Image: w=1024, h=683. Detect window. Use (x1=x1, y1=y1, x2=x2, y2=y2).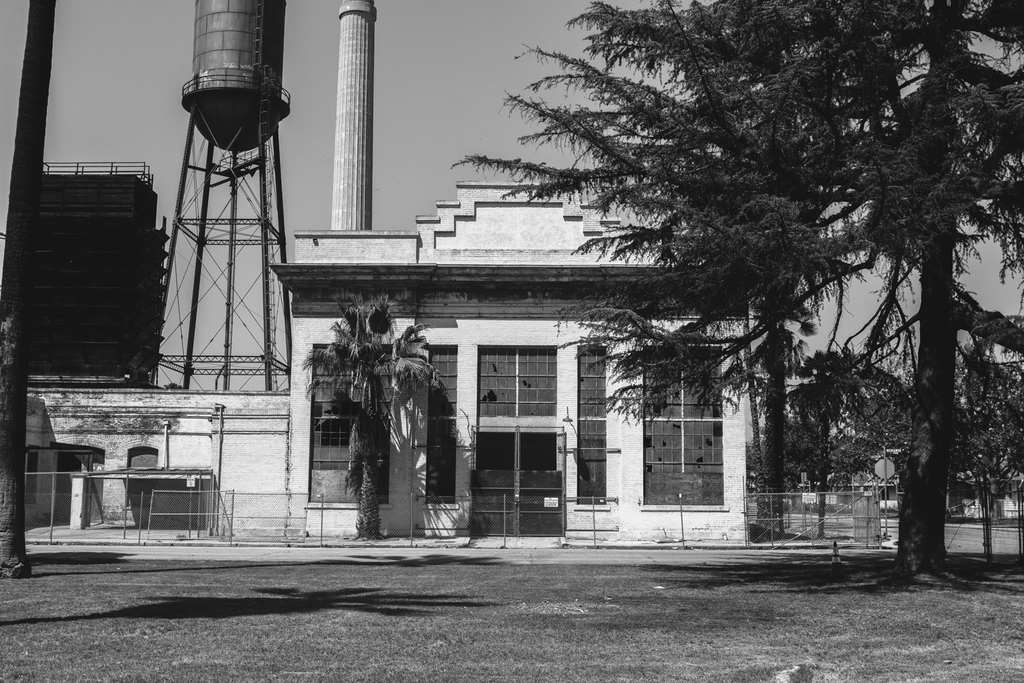
(x1=646, y1=346, x2=723, y2=508).
